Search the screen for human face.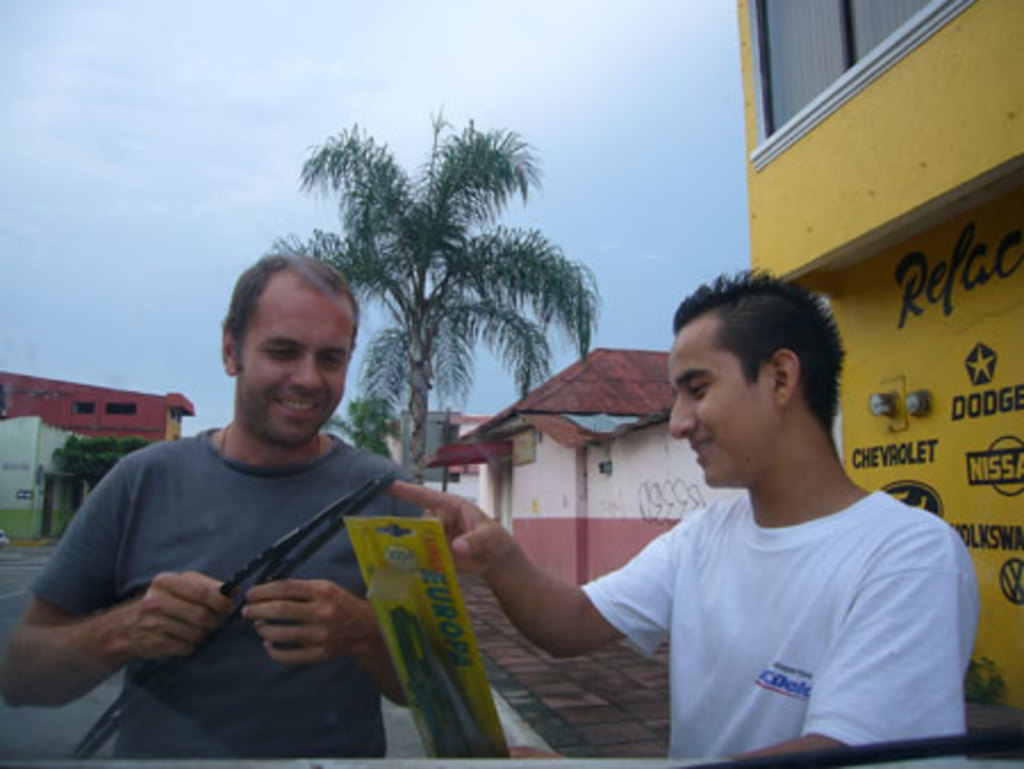
Found at {"left": 671, "top": 328, "right": 760, "bottom": 487}.
